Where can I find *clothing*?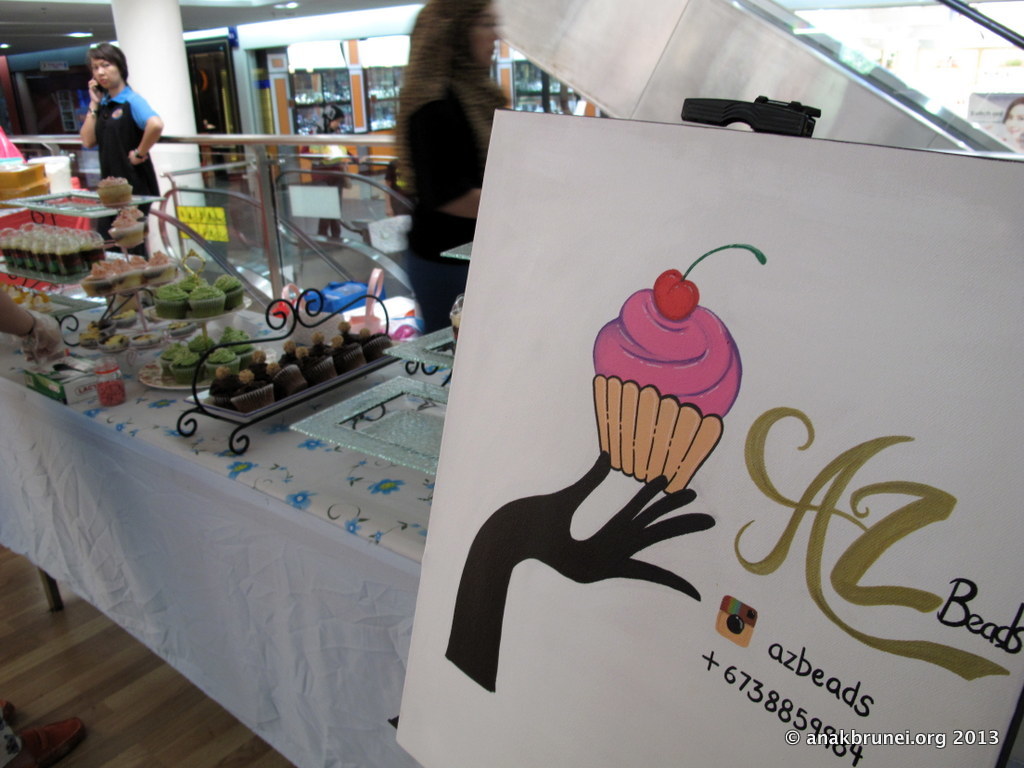
You can find it at detection(80, 84, 156, 216).
